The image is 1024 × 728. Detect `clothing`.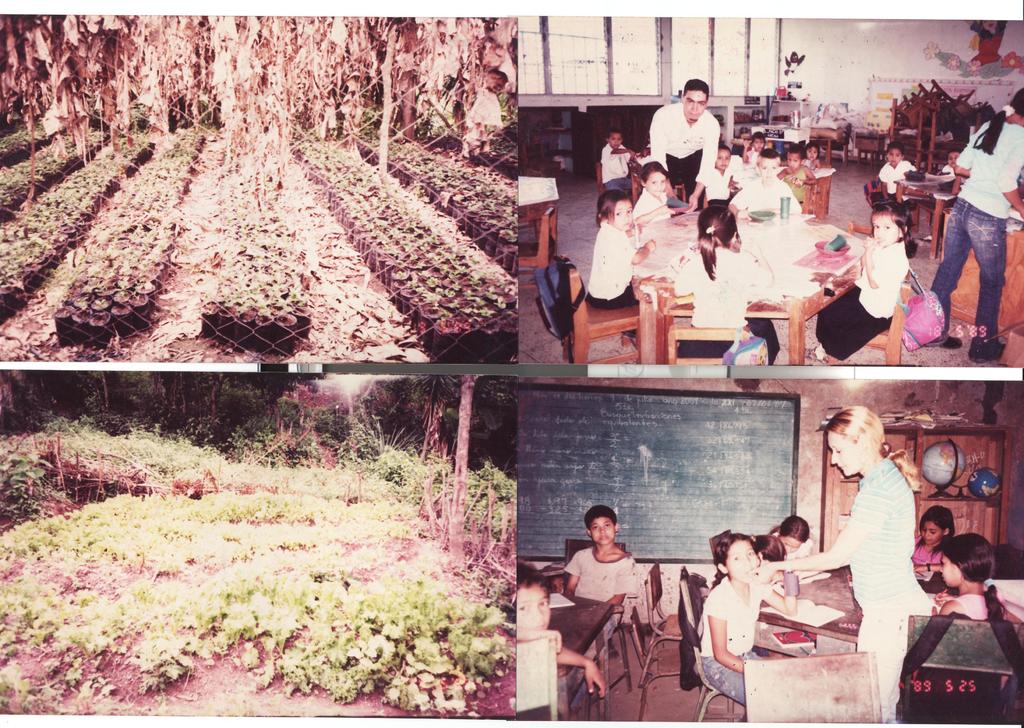
Detection: bbox=(814, 237, 909, 366).
